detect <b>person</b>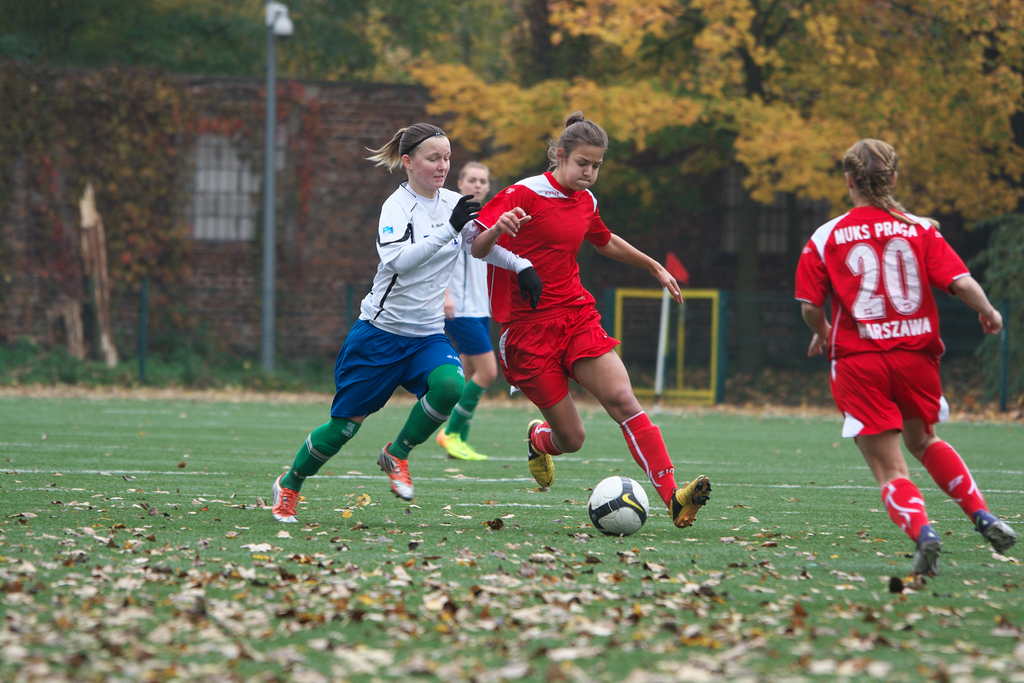
274:125:540:522
